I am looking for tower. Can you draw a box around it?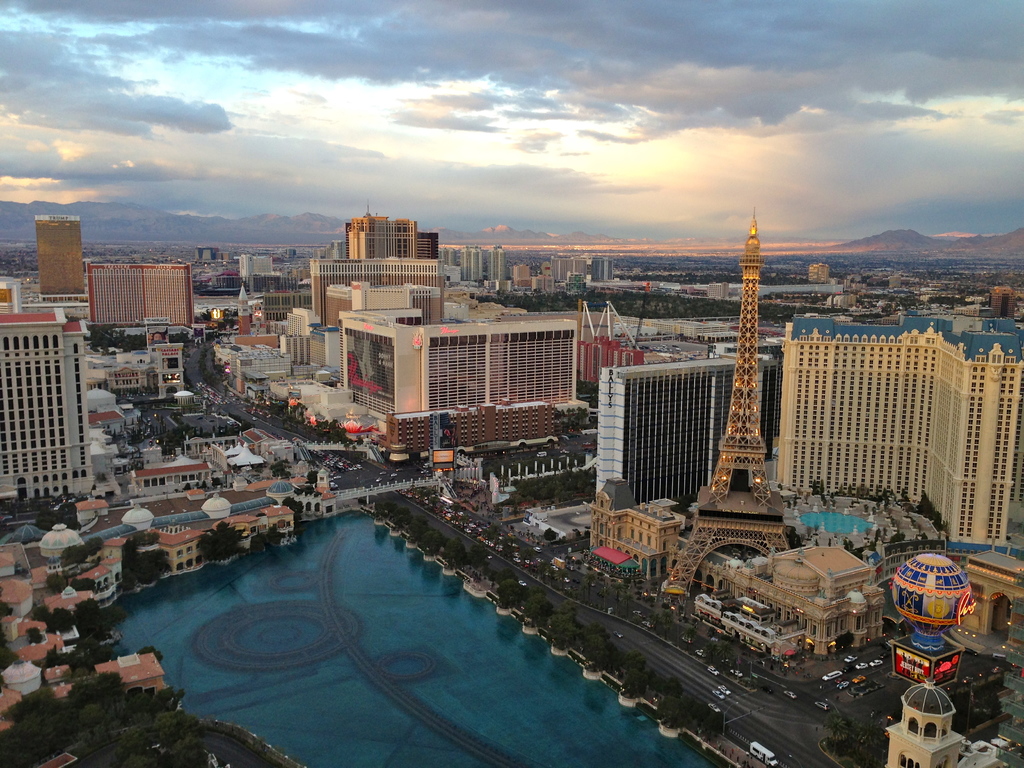
Sure, the bounding box is 92/266/185/319.
